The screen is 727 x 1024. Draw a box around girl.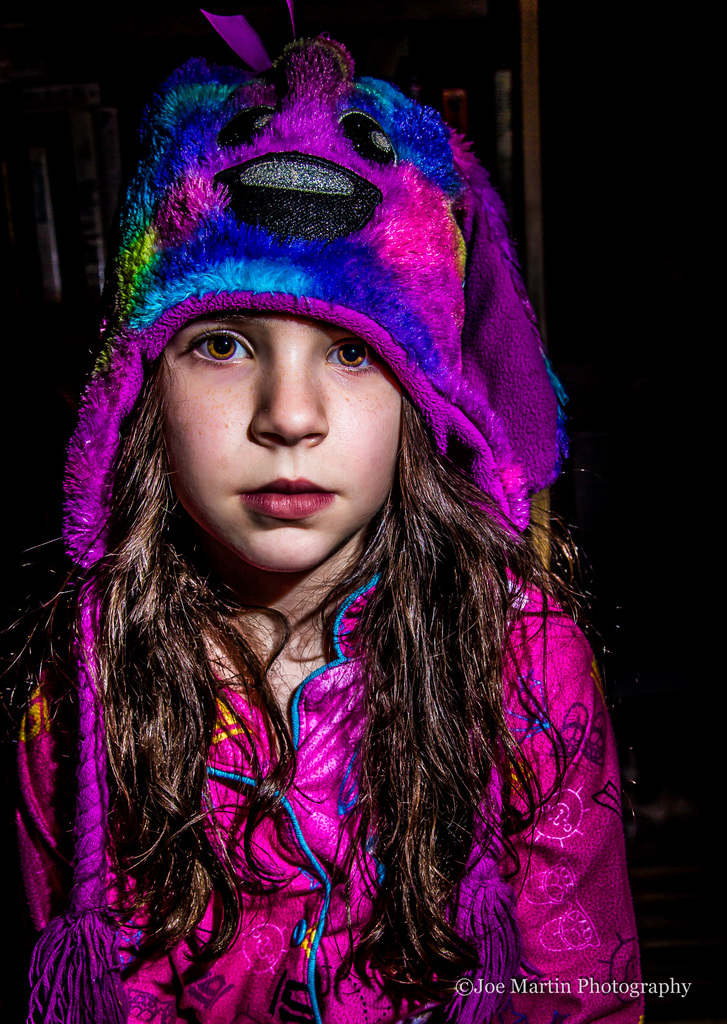
(x1=0, y1=8, x2=642, y2=1023).
